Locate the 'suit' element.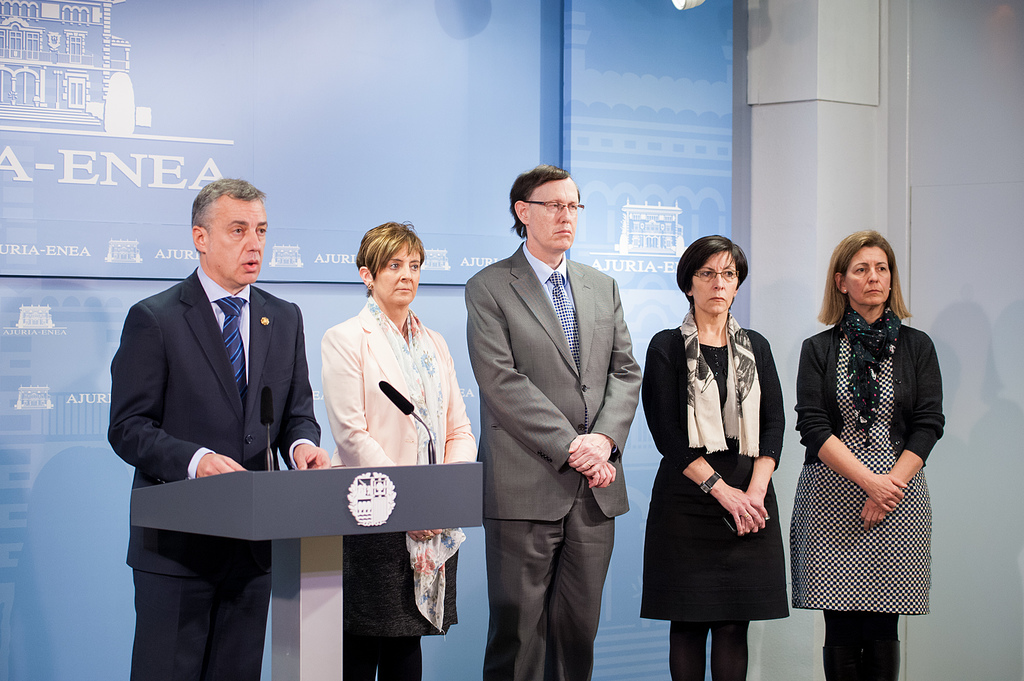
Element bbox: [99, 265, 324, 680].
